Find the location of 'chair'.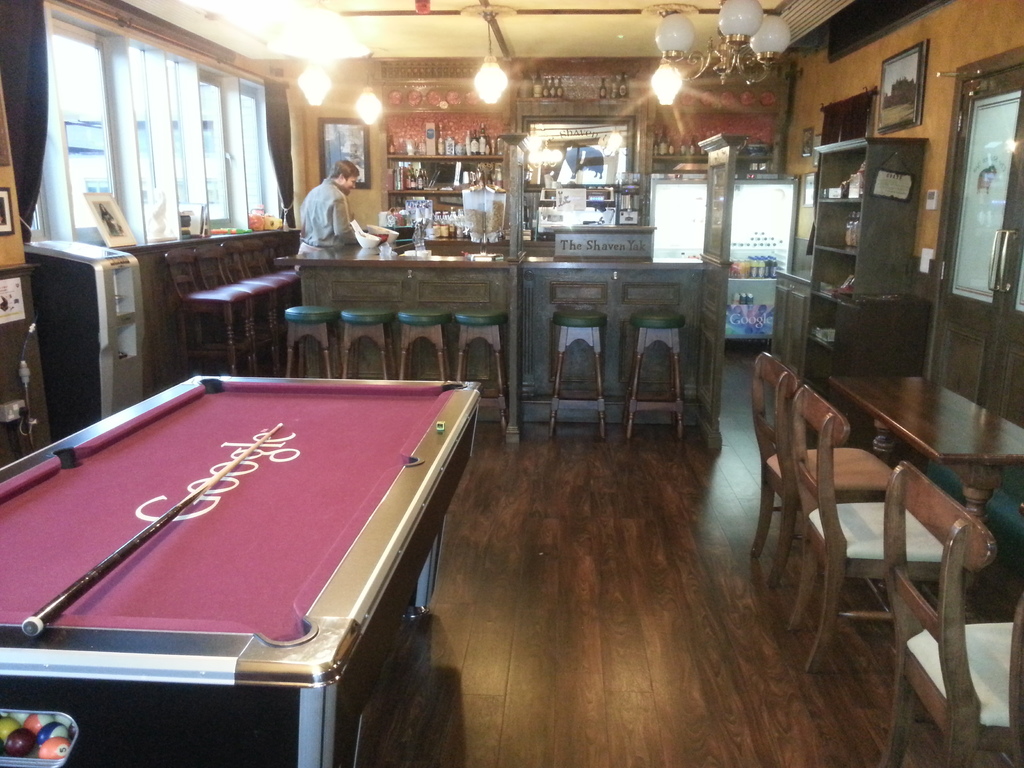
Location: box(744, 351, 903, 589).
